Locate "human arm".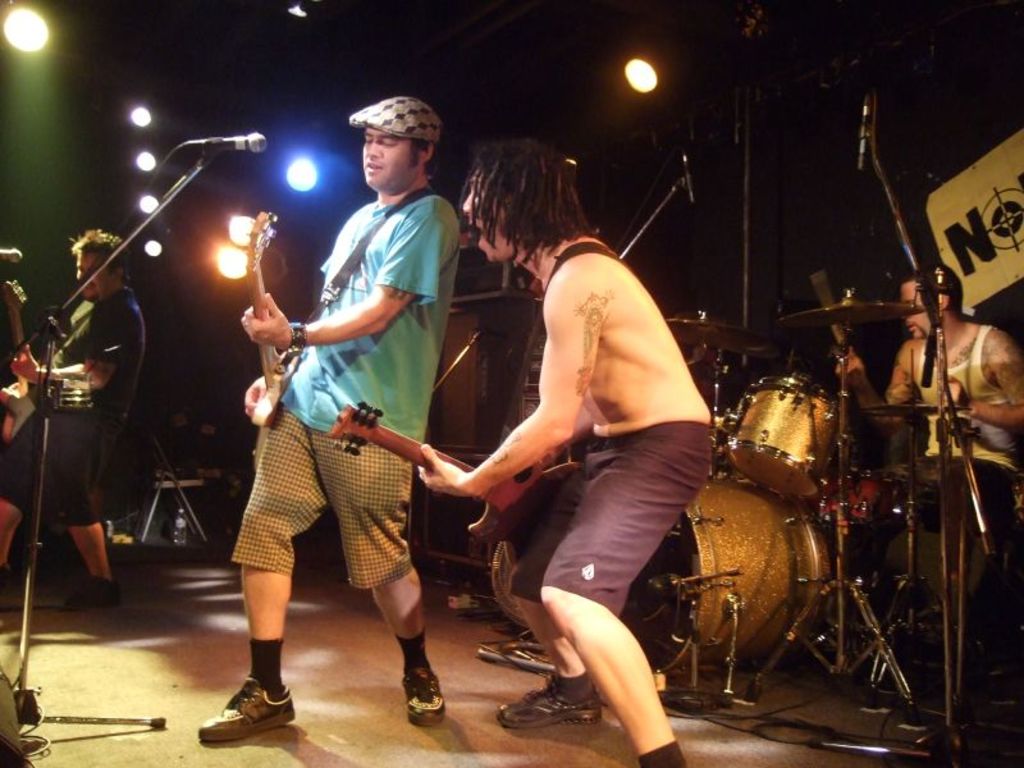
Bounding box: [238,195,453,348].
